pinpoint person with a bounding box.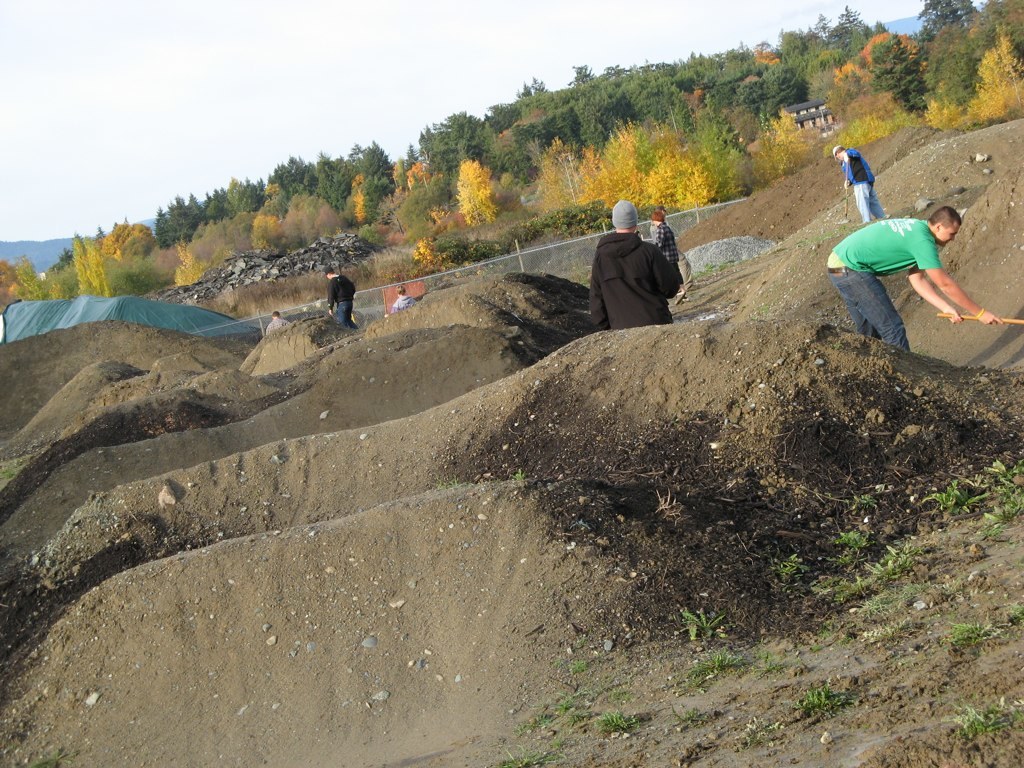
Rect(824, 202, 1000, 350).
